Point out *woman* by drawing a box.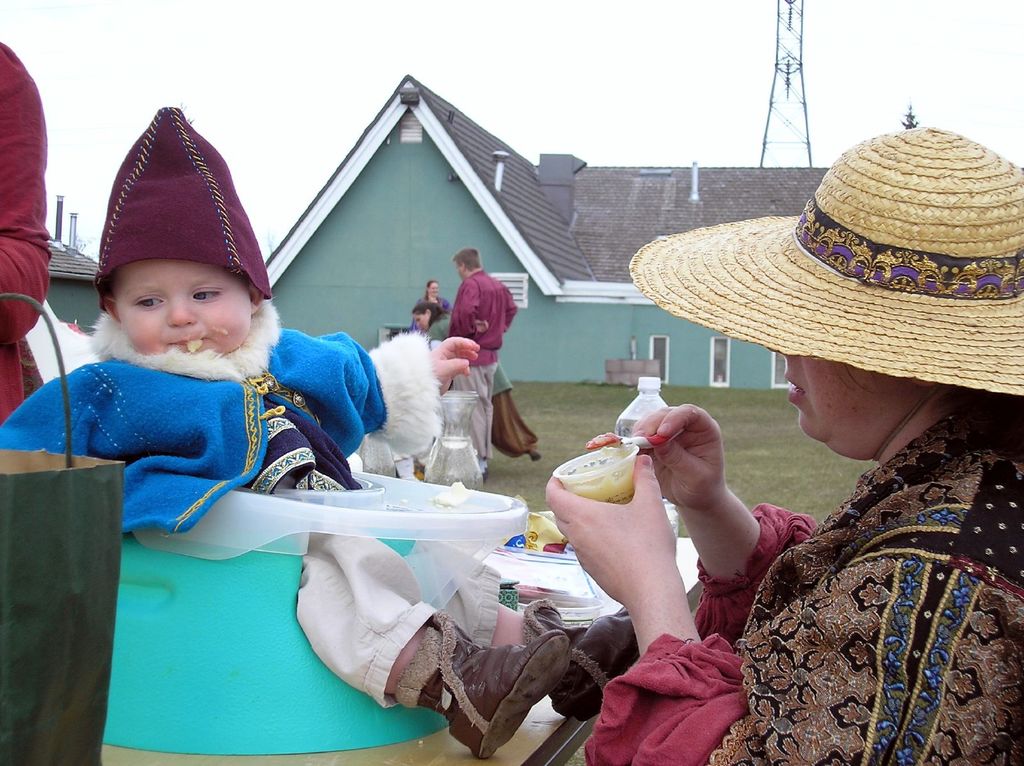
414 280 455 331.
